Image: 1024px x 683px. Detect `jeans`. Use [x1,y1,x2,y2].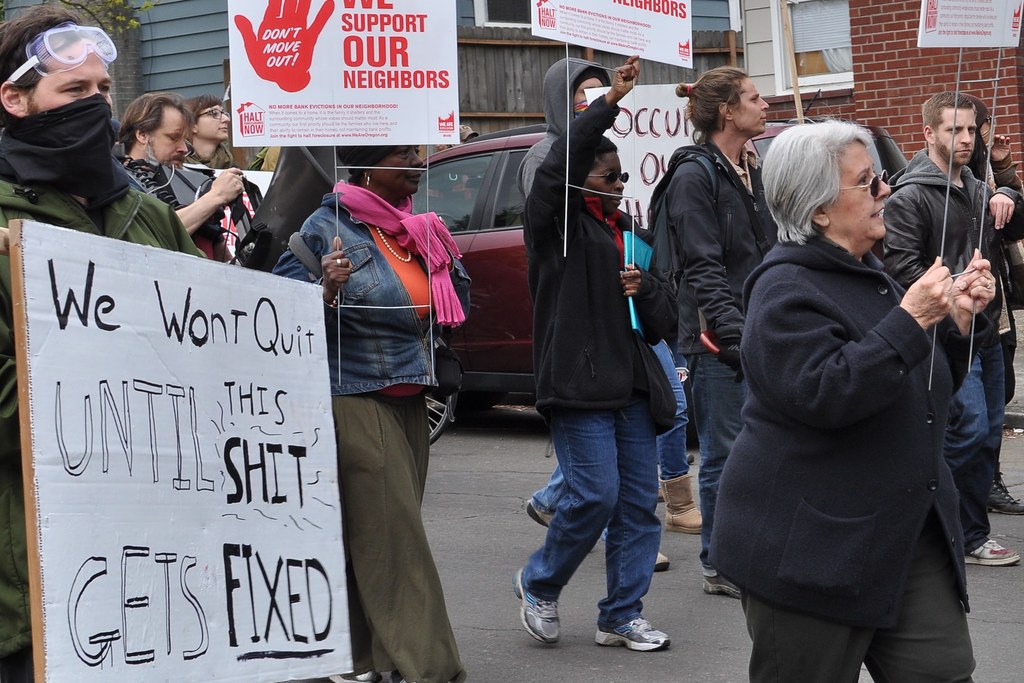
[945,338,1005,545].
